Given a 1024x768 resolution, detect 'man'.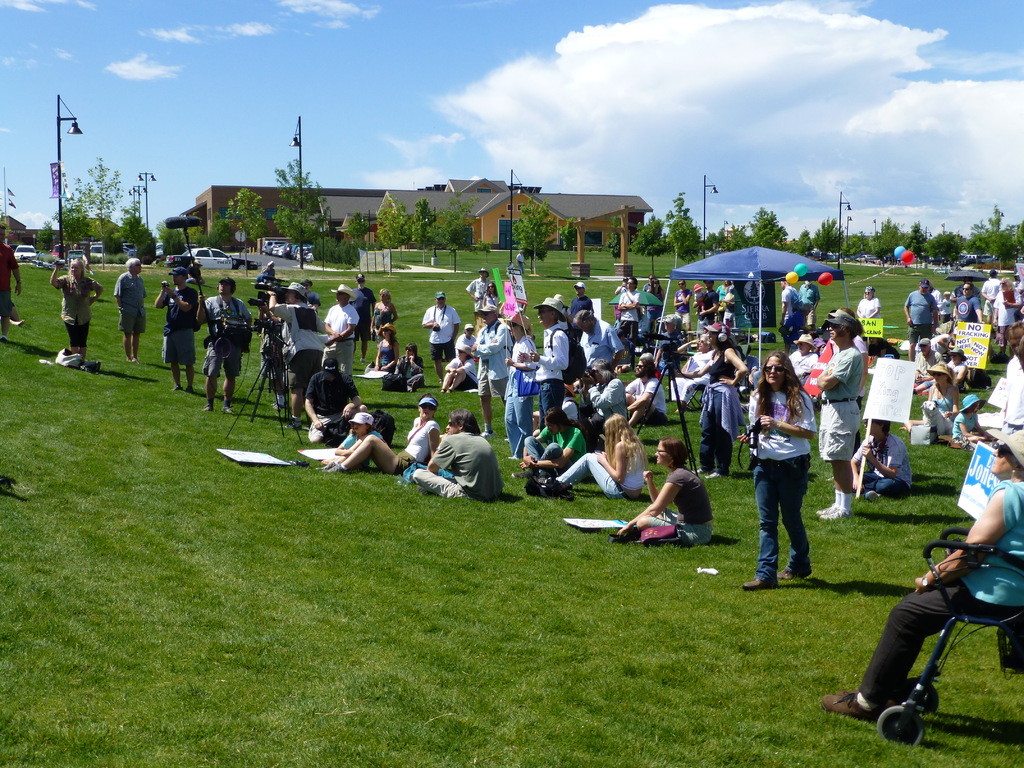
x1=628, y1=356, x2=668, y2=426.
